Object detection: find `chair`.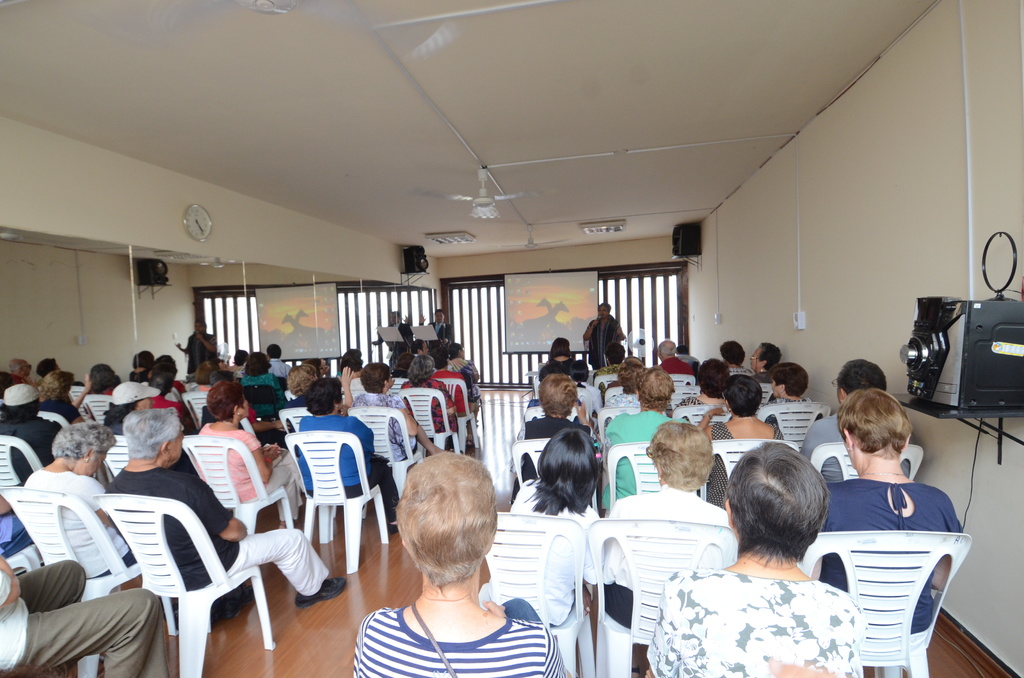
522,403,596,423.
